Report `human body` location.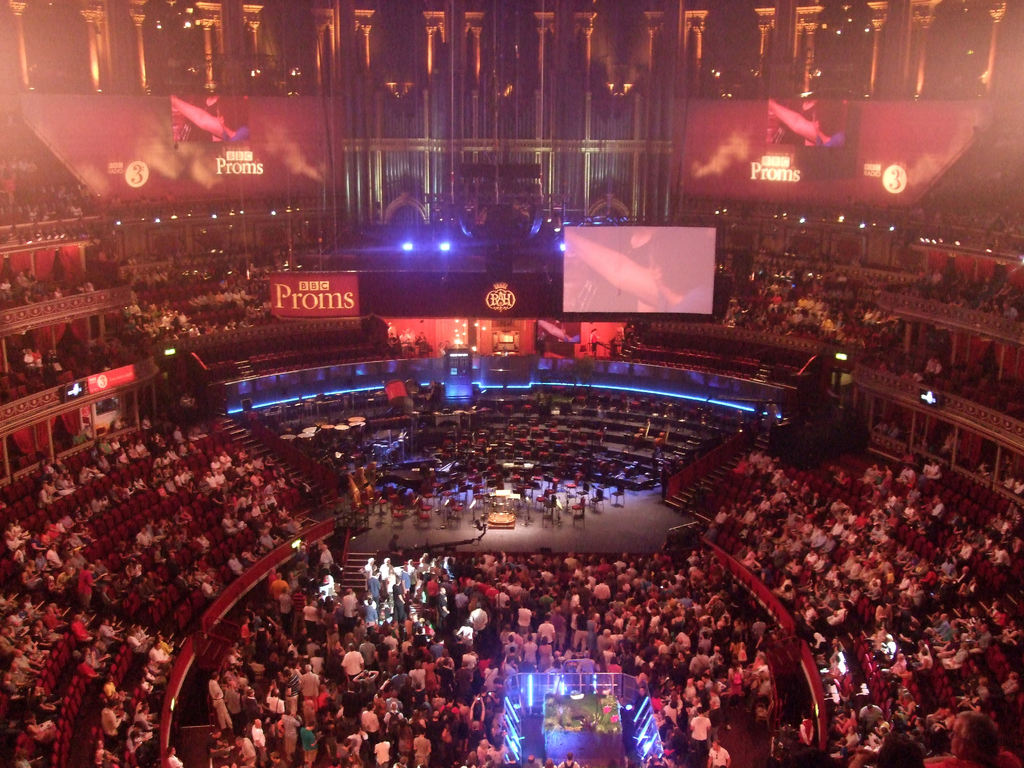
Report: 971,514,979,541.
